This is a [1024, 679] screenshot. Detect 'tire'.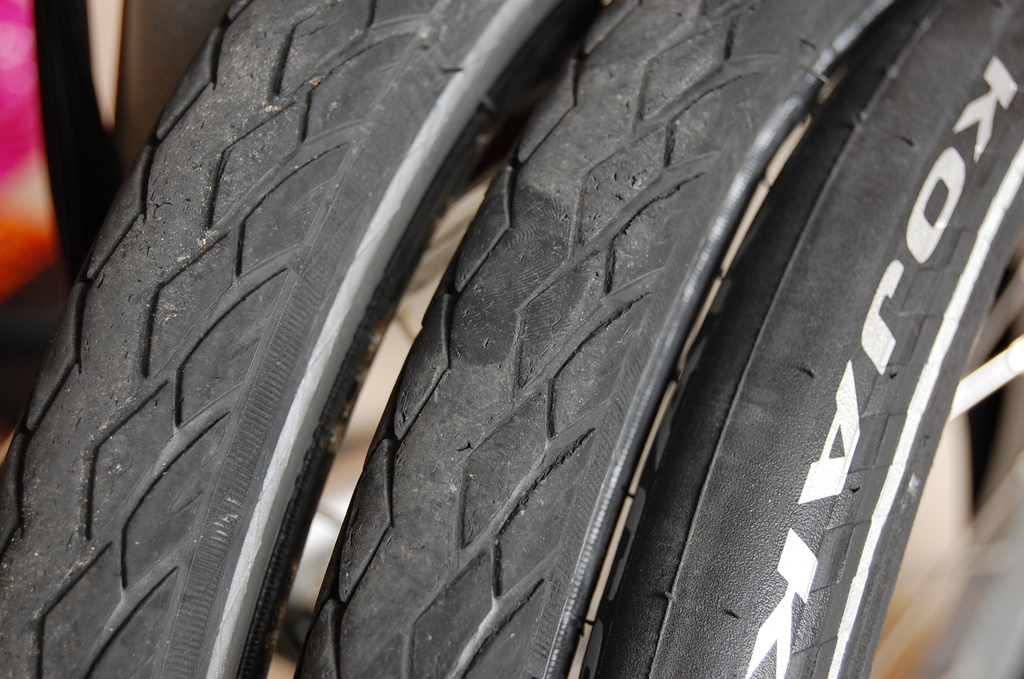
[x1=0, y1=0, x2=572, y2=678].
